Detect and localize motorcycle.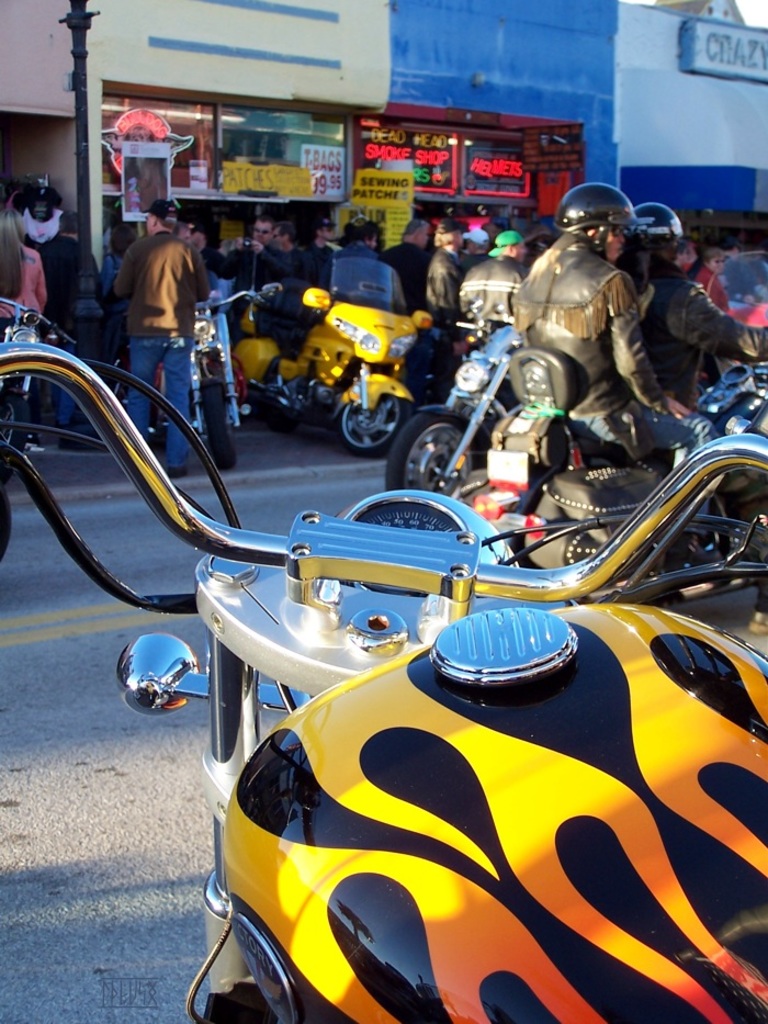
Localized at (left=386, top=296, right=515, bottom=507).
